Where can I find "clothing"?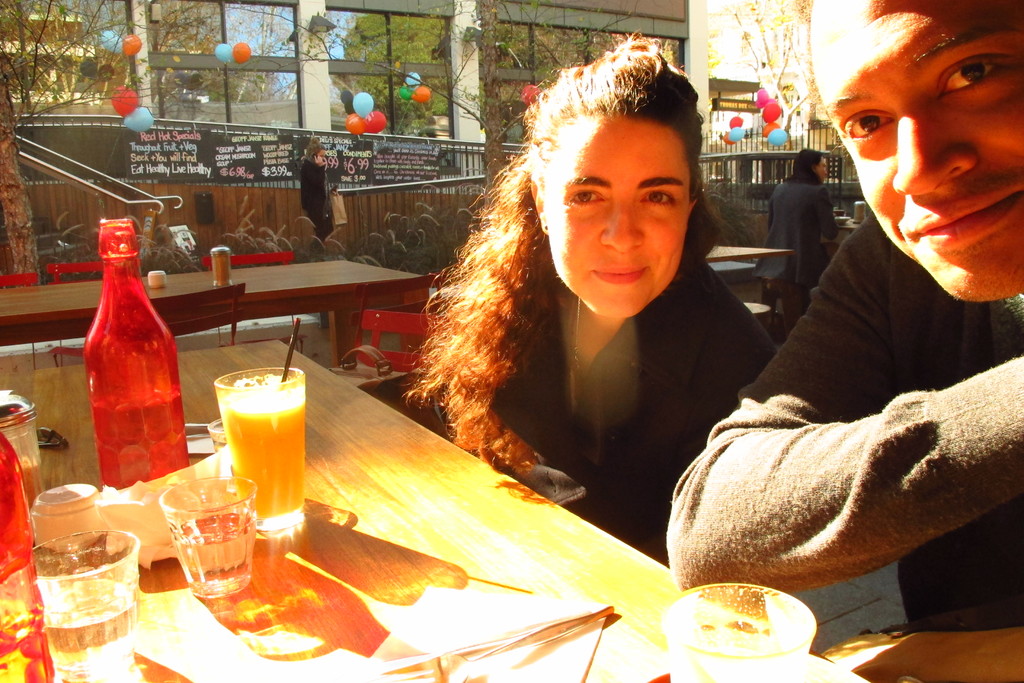
You can find it at <region>409, 179, 789, 539</region>.
